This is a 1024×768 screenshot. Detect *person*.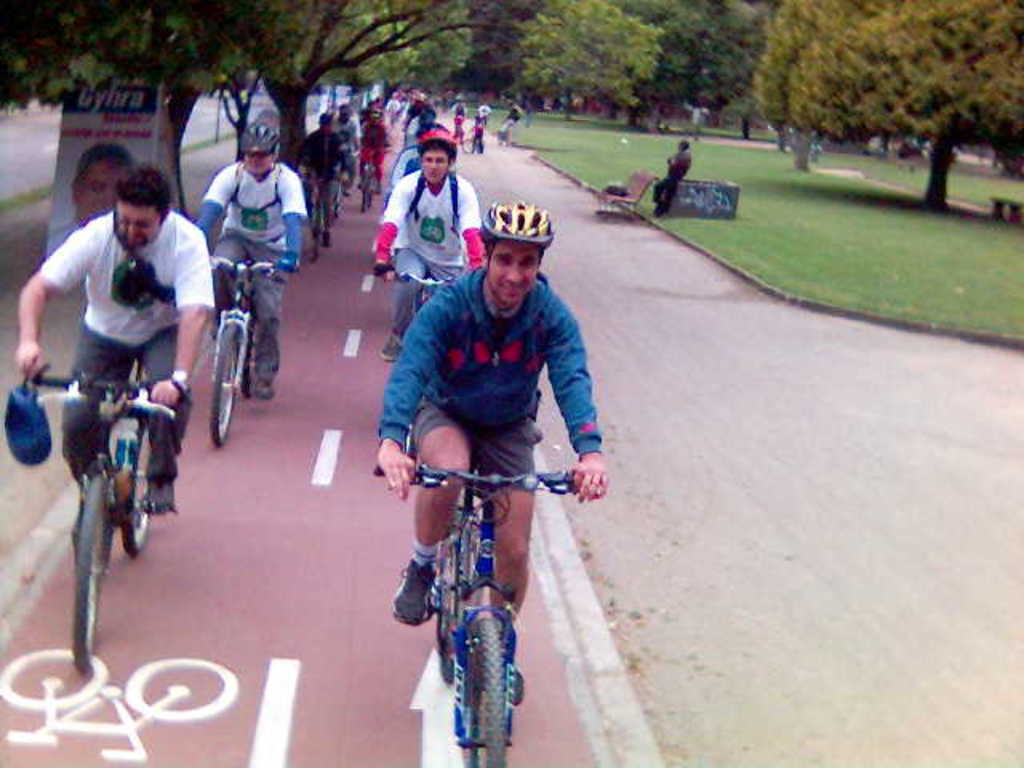
Rect(653, 134, 691, 224).
